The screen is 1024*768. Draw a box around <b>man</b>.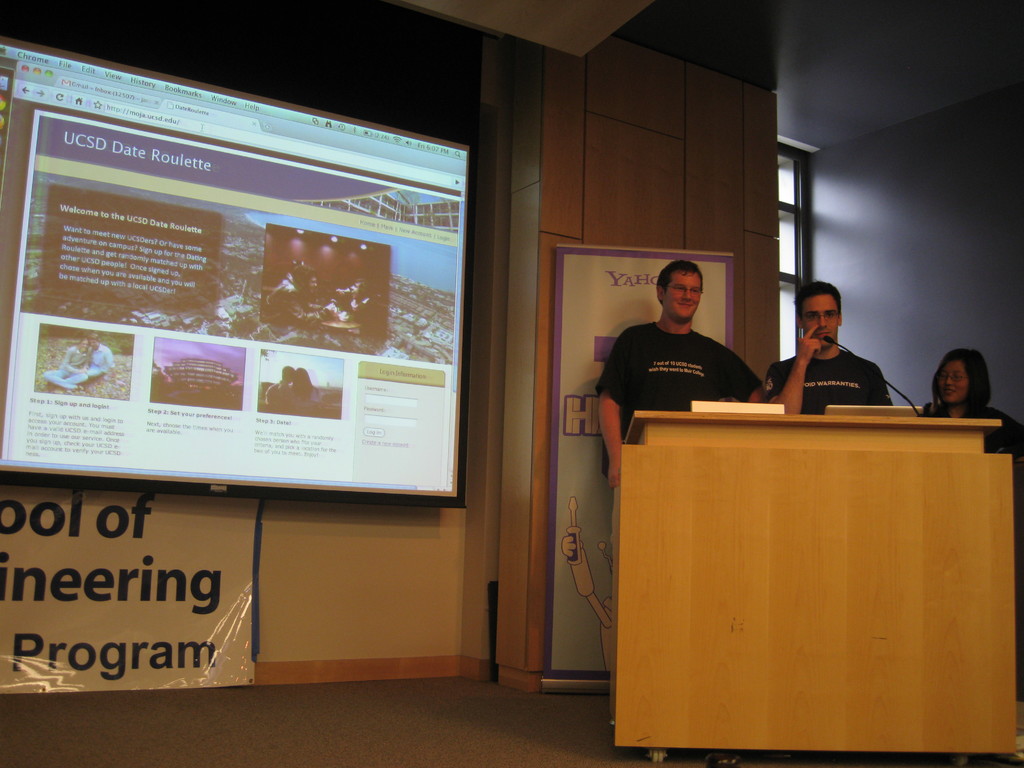
262:264:342:337.
